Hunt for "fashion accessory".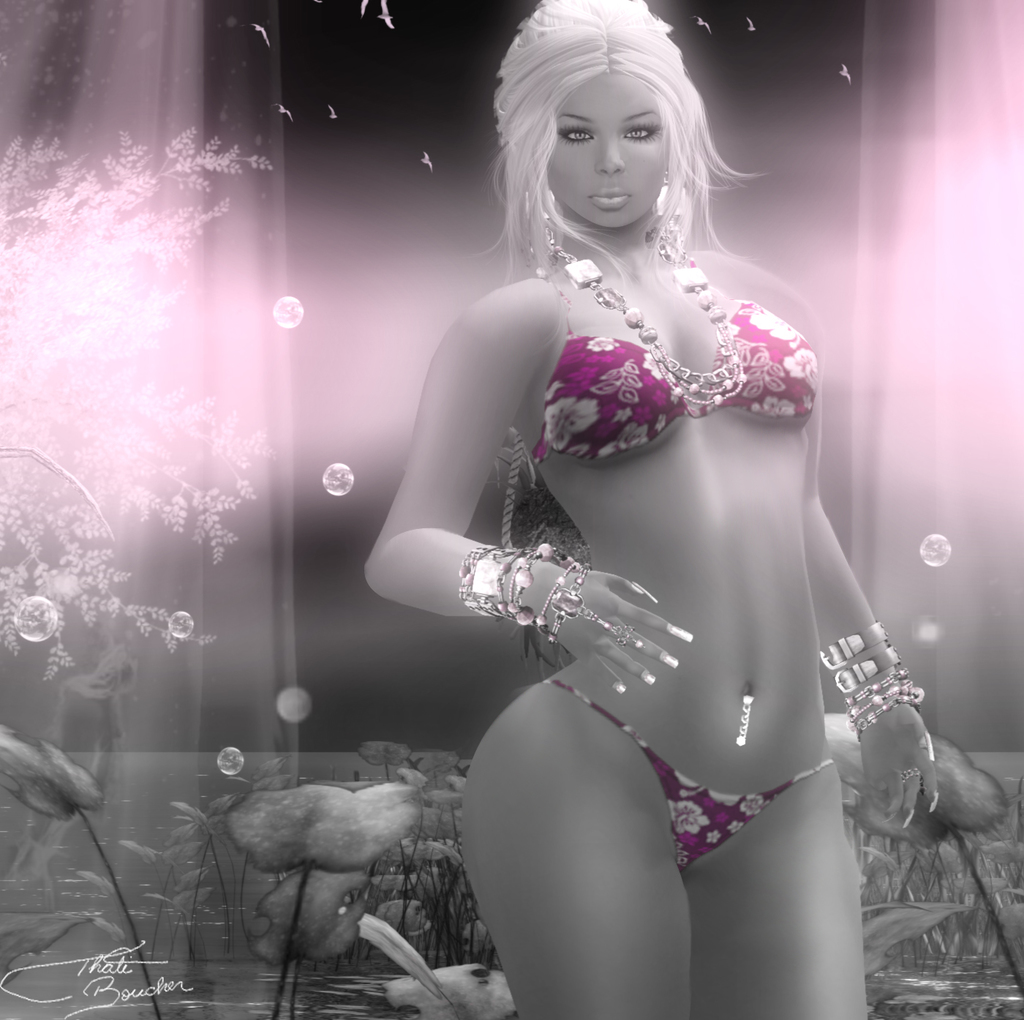
Hunted down at 458, 540, 546, 629.
